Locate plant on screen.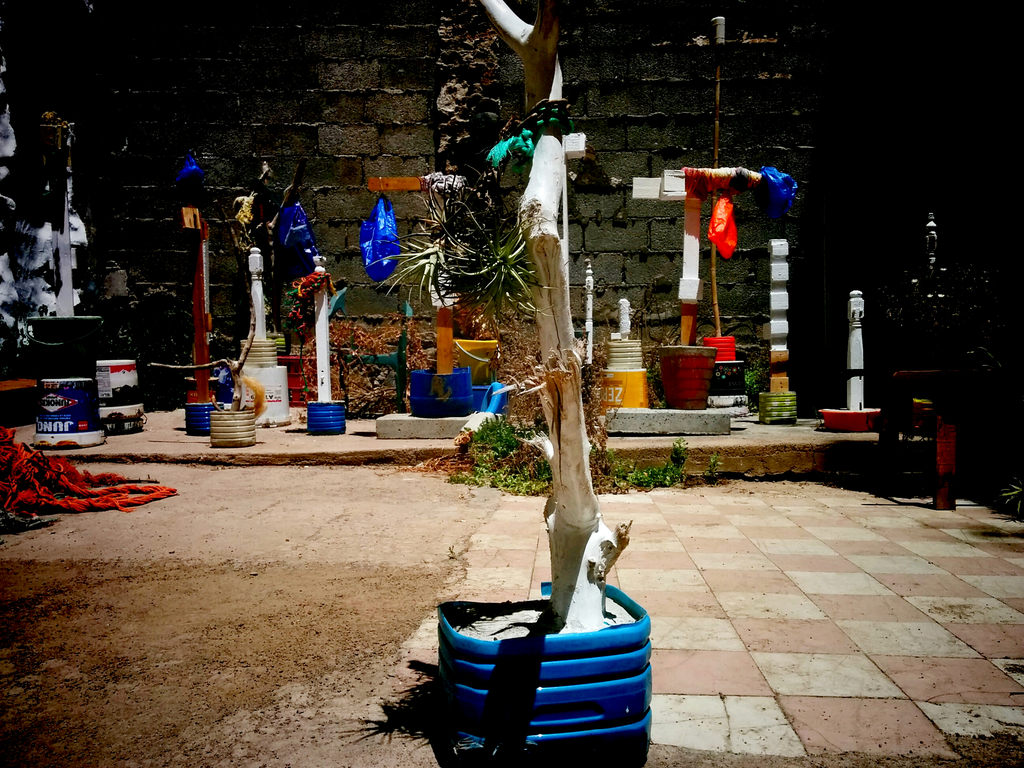
On screen at box=[484, 273, 634, 465].
